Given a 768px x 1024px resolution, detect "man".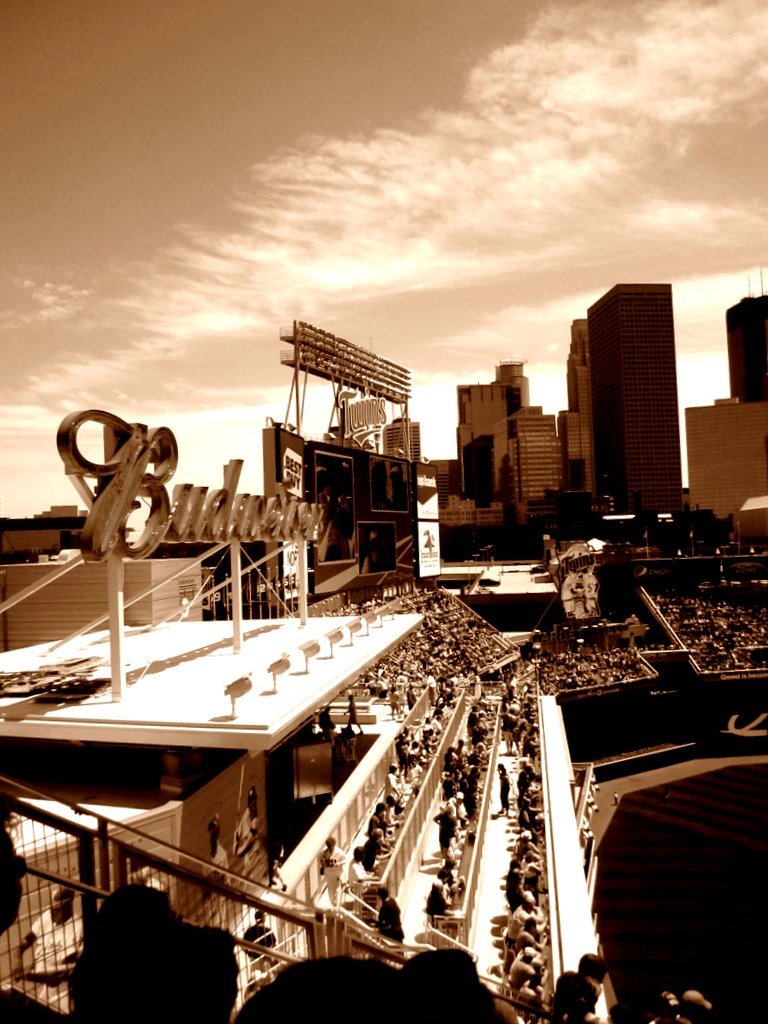
Rect(317, 838, 344, 897).
